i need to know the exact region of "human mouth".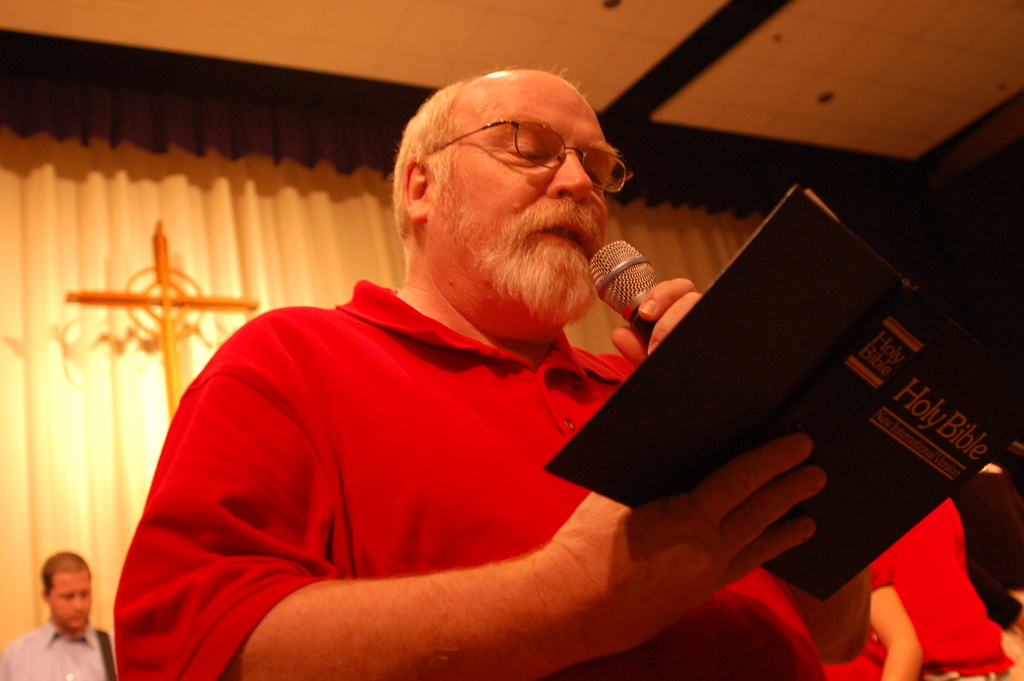
Region: (left=535, top=219, right=588, bottom=245).
